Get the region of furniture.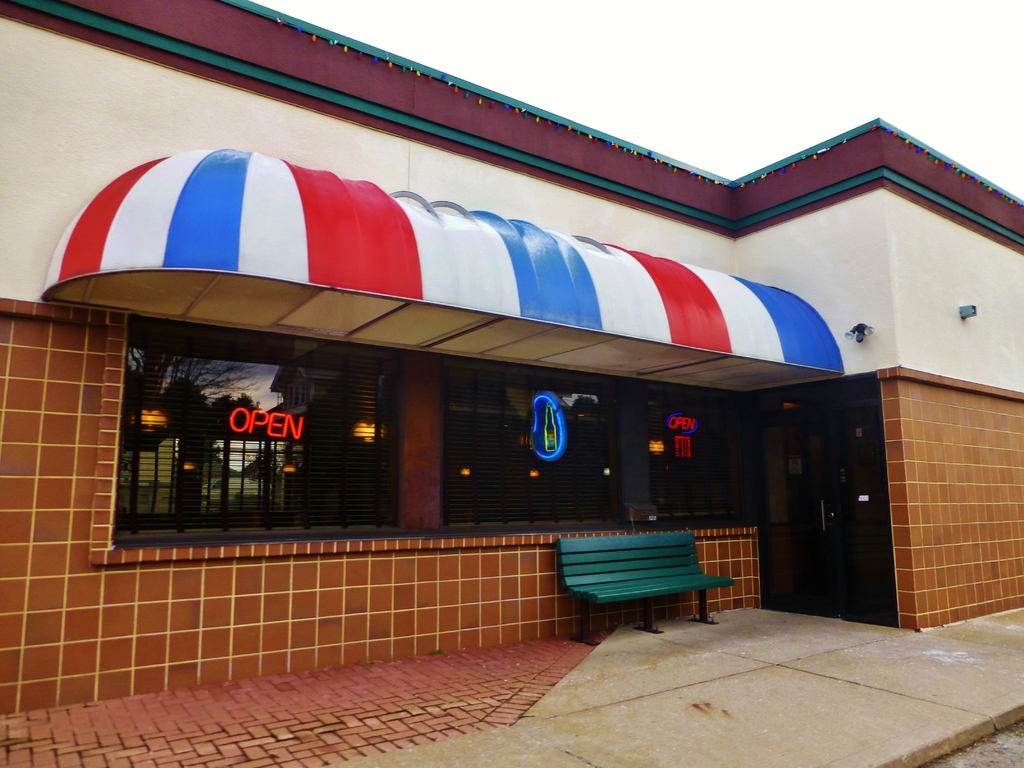
(551,528,732,644).
